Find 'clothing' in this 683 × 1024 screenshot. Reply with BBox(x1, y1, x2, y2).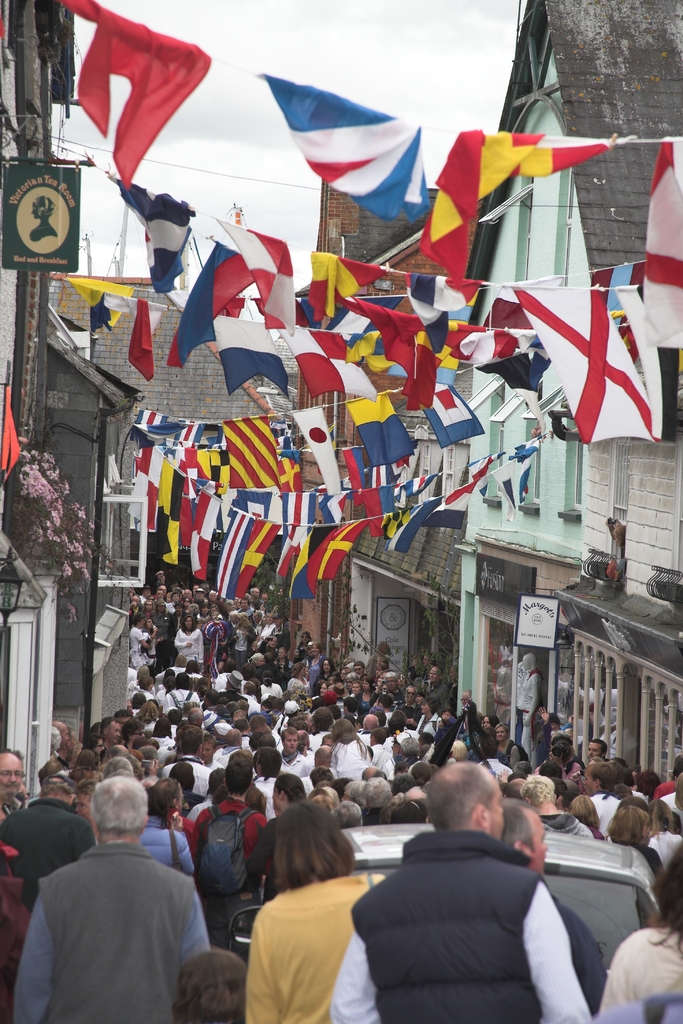
BBox(2, 797, 95, 918).
